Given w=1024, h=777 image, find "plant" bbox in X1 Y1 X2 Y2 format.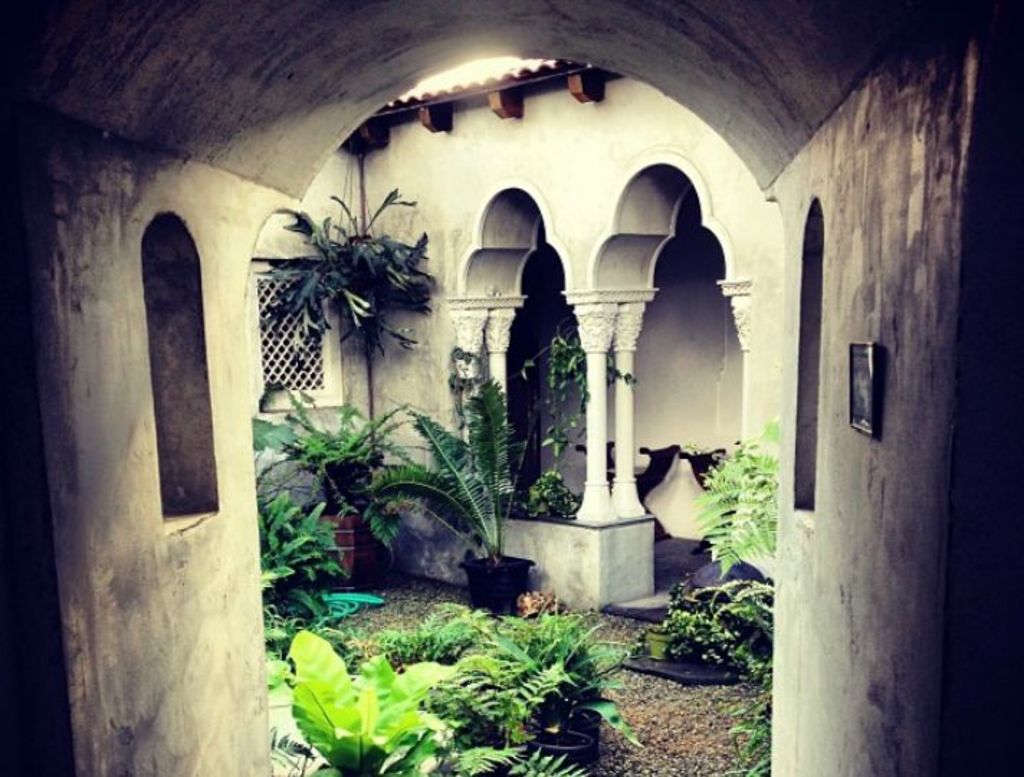
709 686 774 776.
